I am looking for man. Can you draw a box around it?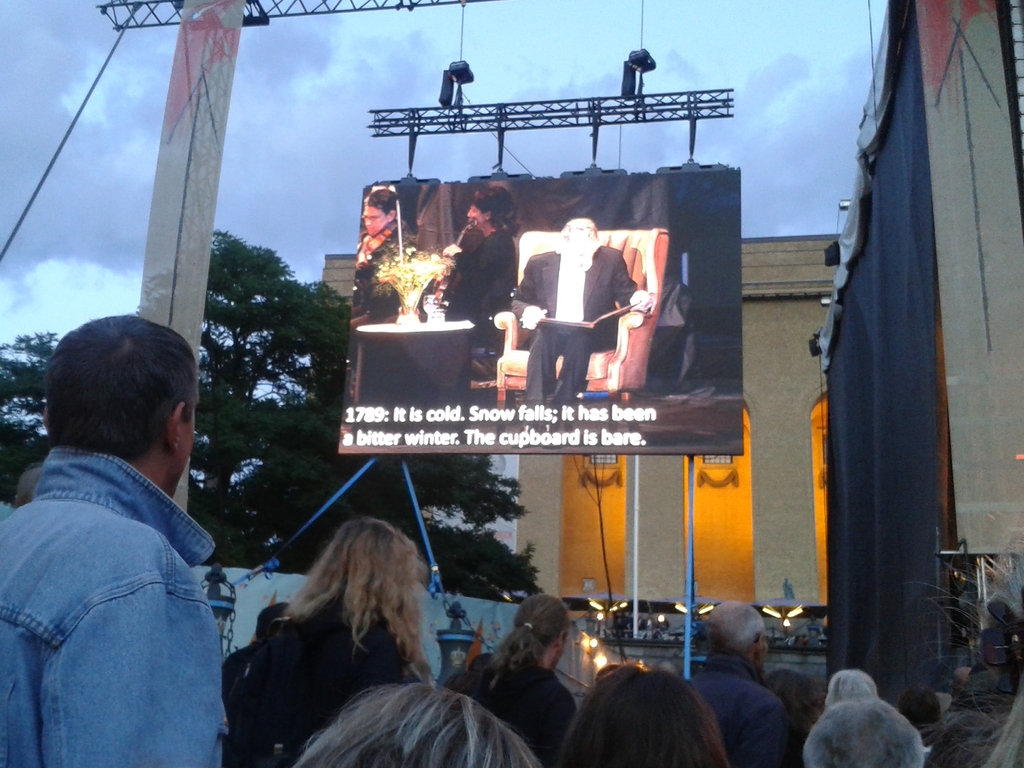
Sure, the bounding box is <box>494,210,652,406</box>.
